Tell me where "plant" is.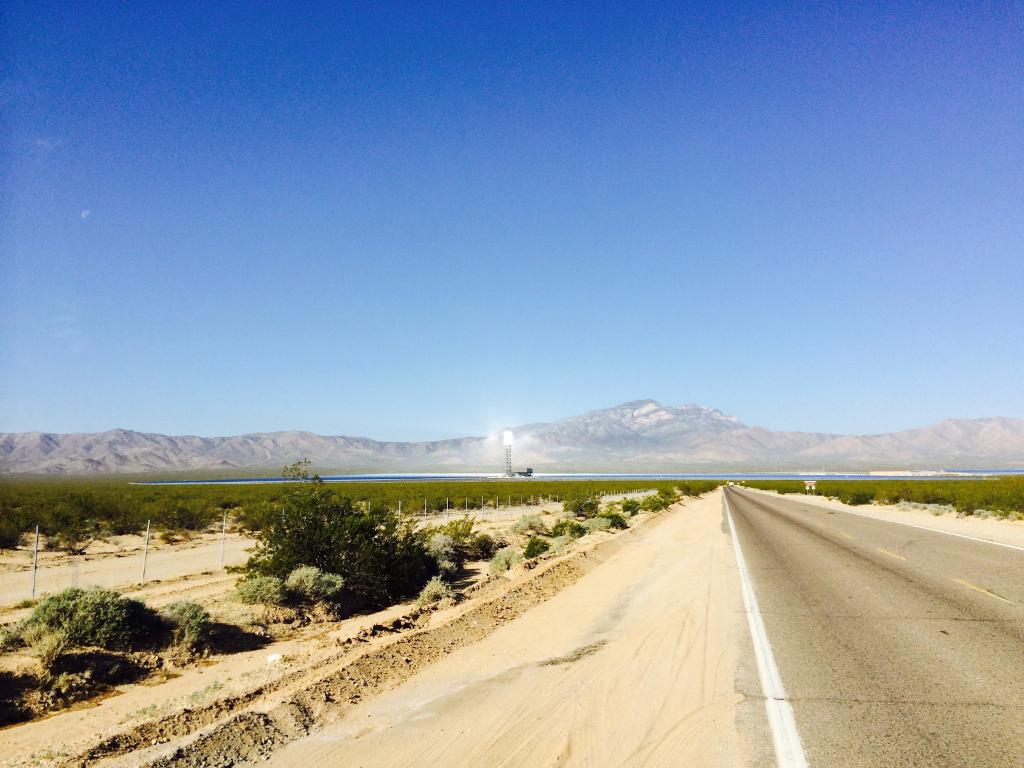
"plant" is at rect(37, 744, 54, 757).
